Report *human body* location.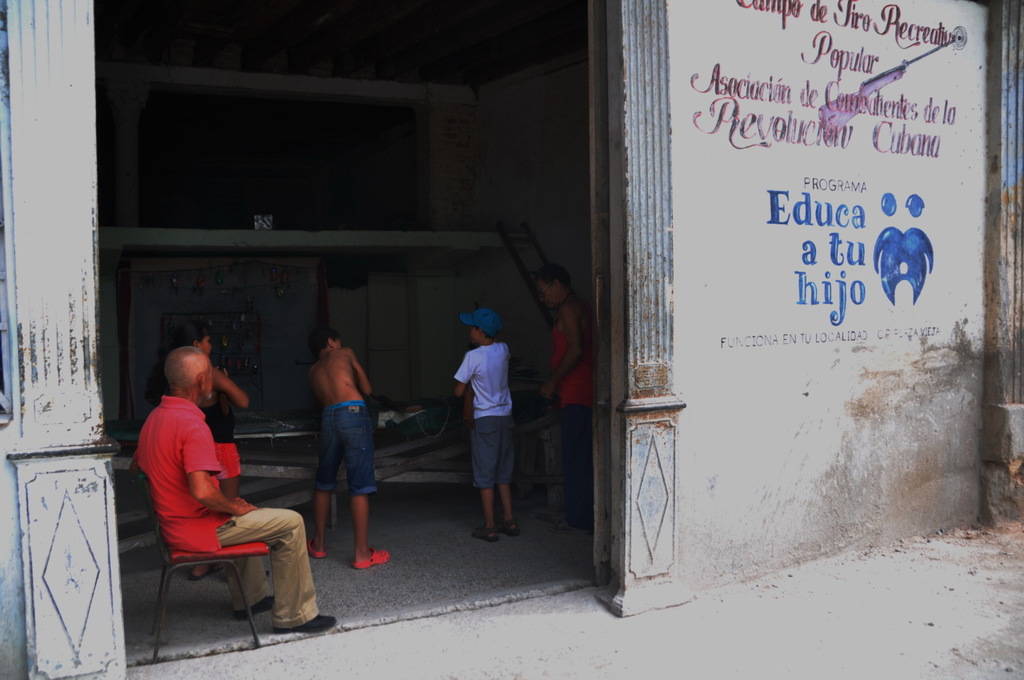
Report: l=296, t=326, r=394, b=571.
